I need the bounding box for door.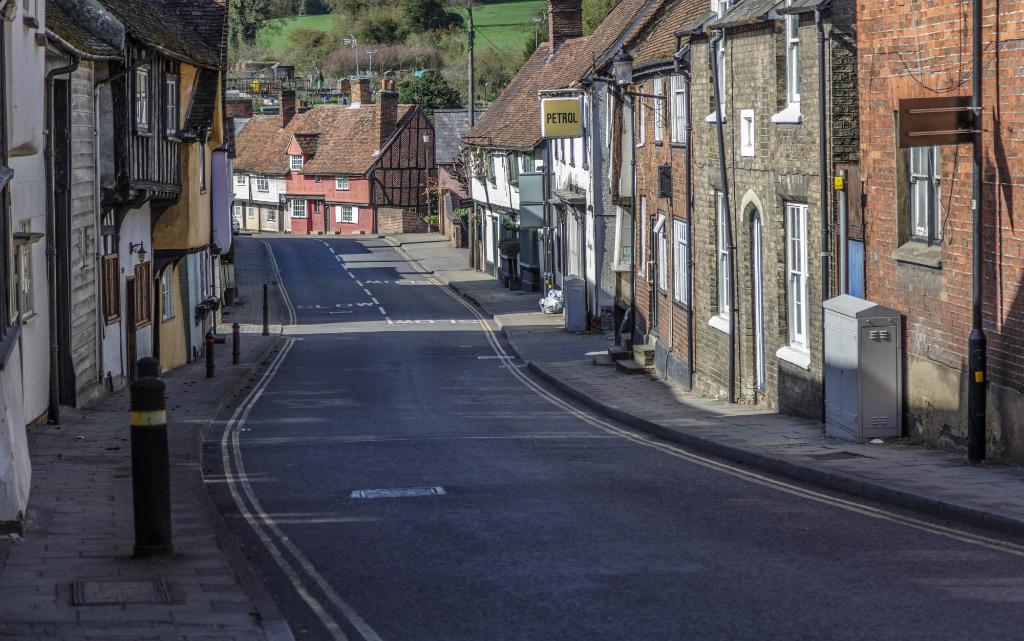
Here it is: bbox=(324, 207, 330, 234).
